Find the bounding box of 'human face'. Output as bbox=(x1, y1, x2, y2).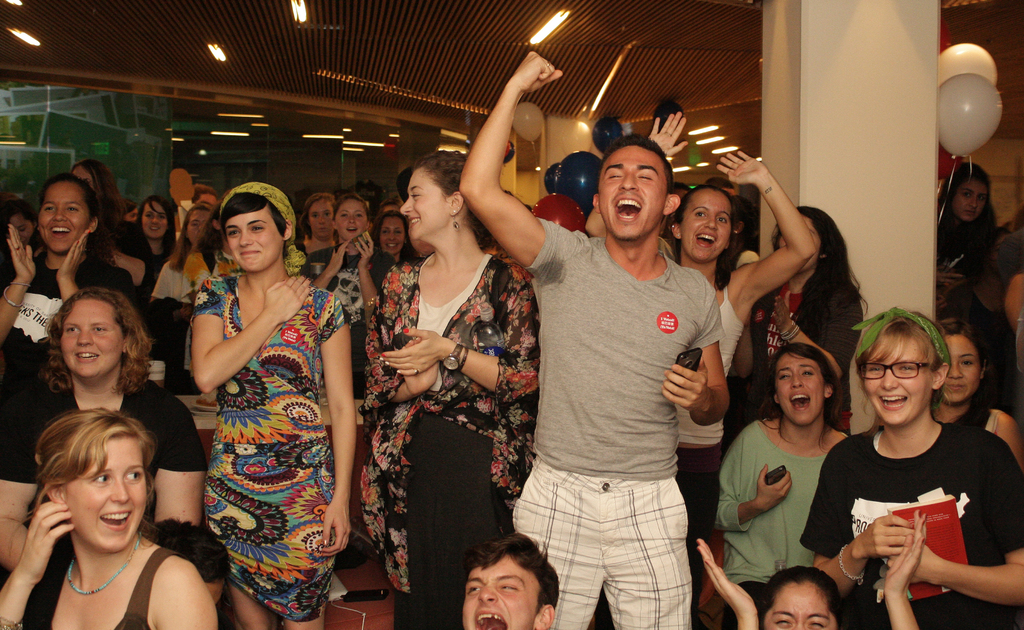
bbox=(680, 192, 730, 264).
